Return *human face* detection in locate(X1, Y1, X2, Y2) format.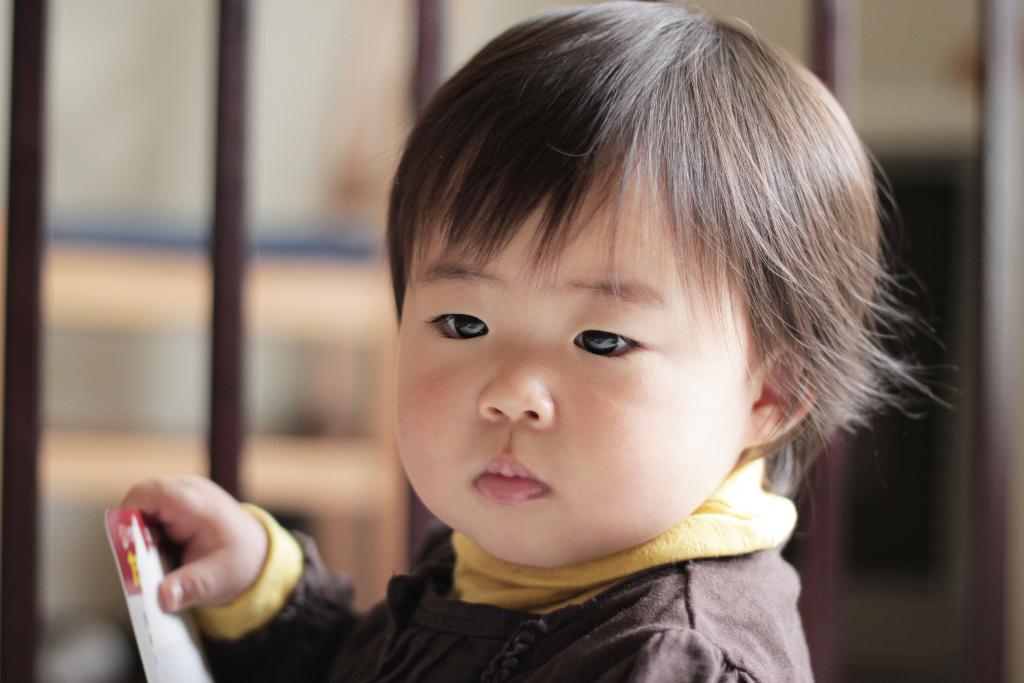
locate(393, 192, 751, 557).
